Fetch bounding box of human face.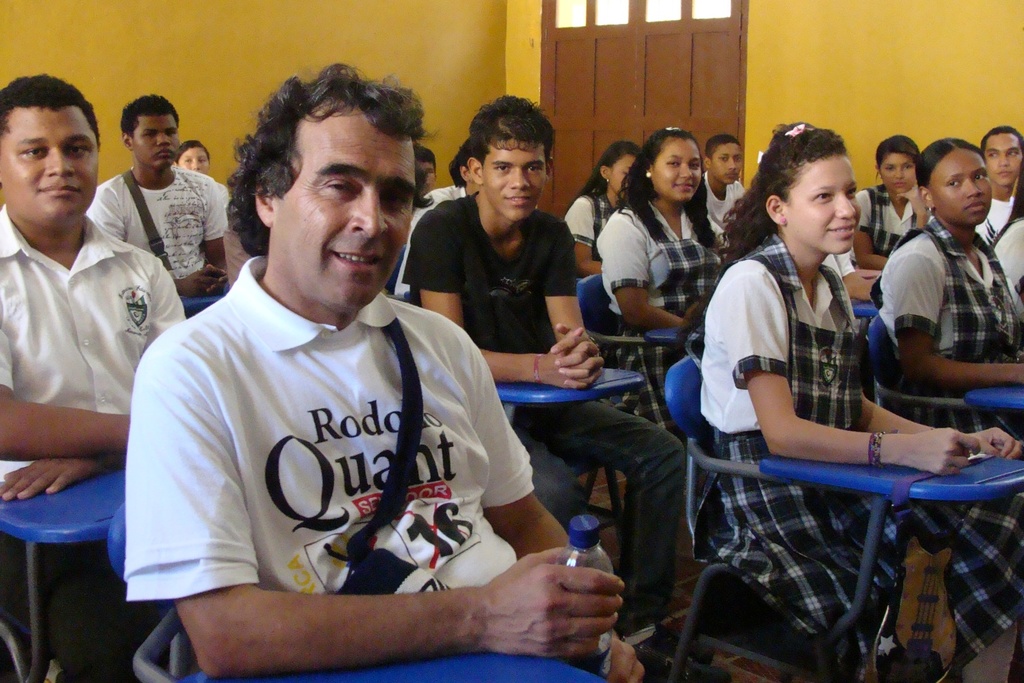
Bbox: (649,137,698,201).
